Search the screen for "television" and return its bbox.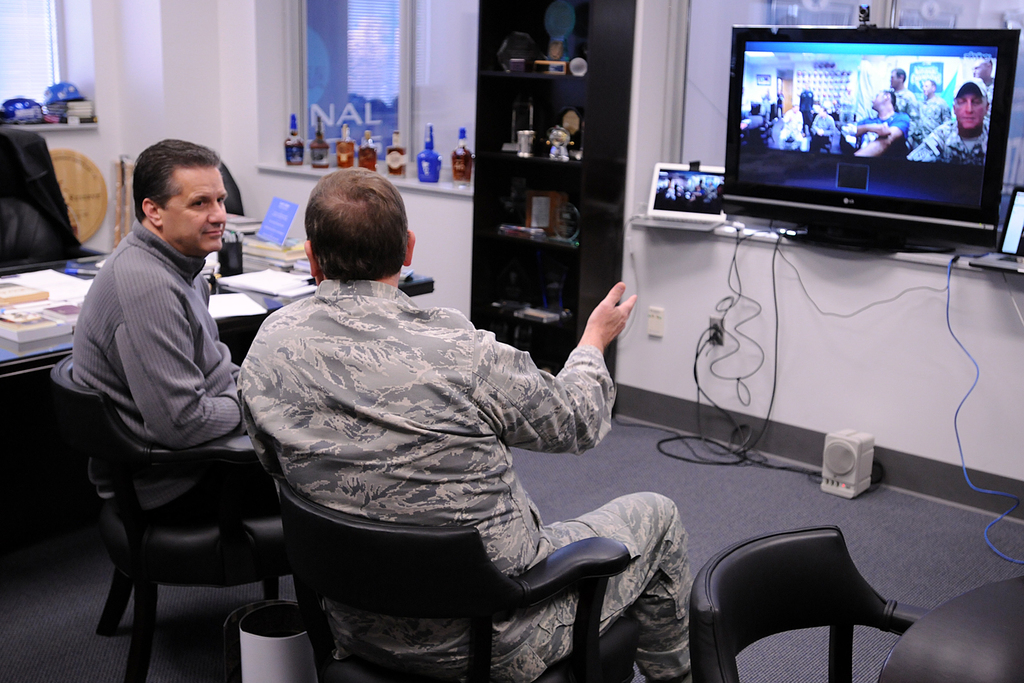
Found: (left=724, top=26, right=1021, bottom=253).
